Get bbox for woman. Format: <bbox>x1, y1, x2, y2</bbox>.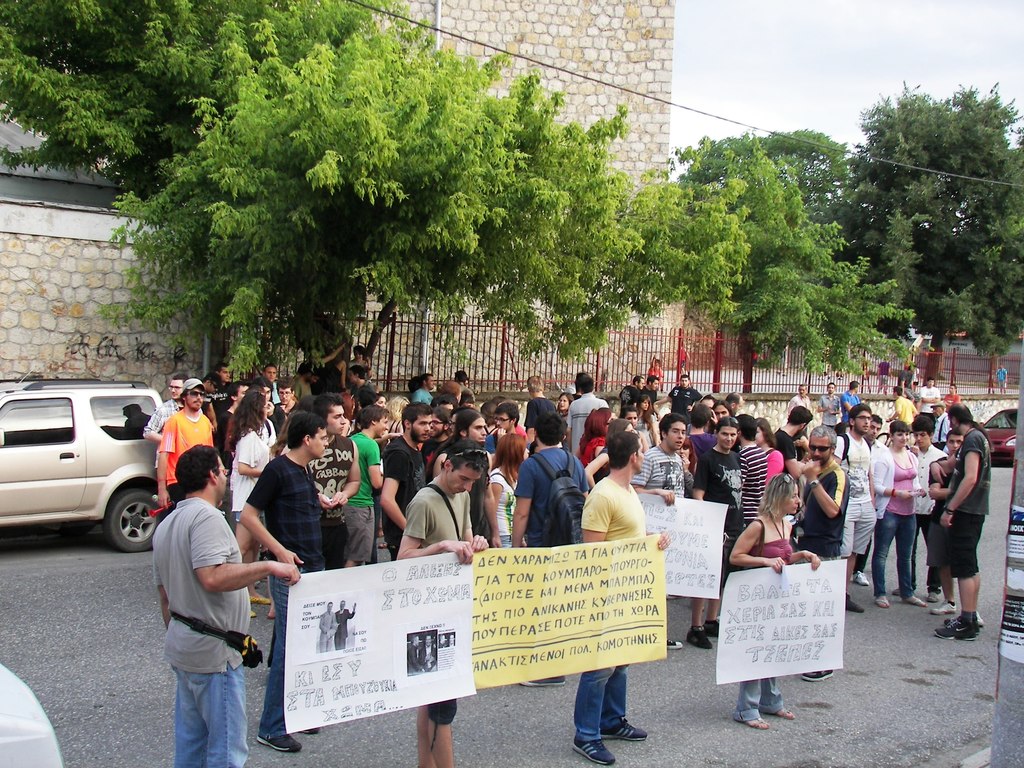
<bbox>231, 390, 269, 617</bbox>.
